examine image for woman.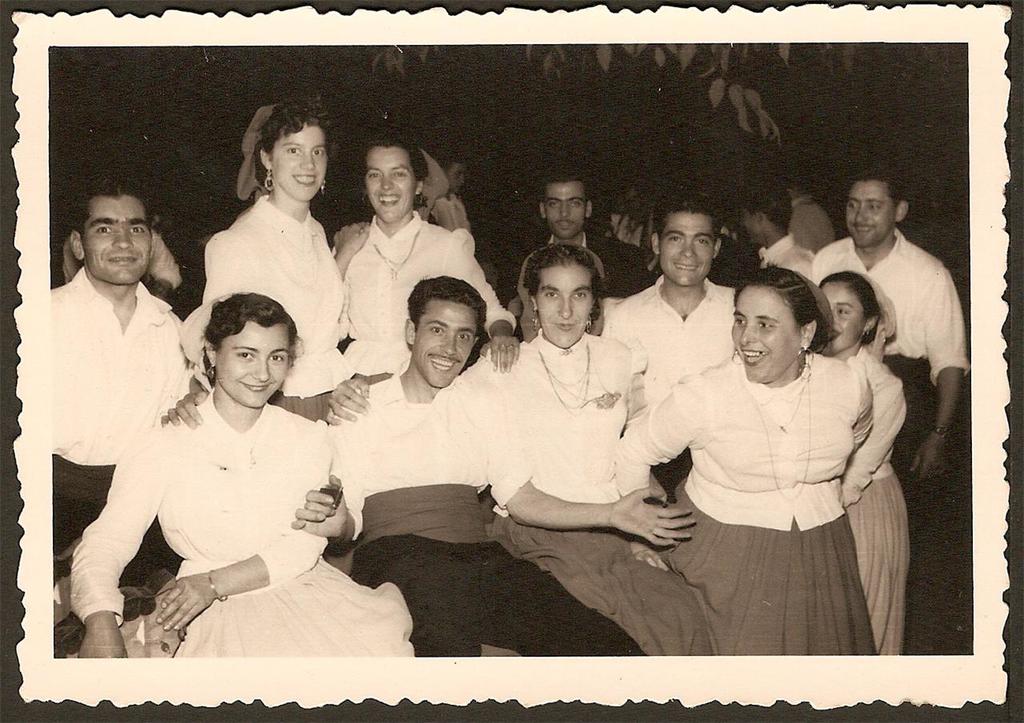
Examination result: <box>808,278,910,654</box>.
